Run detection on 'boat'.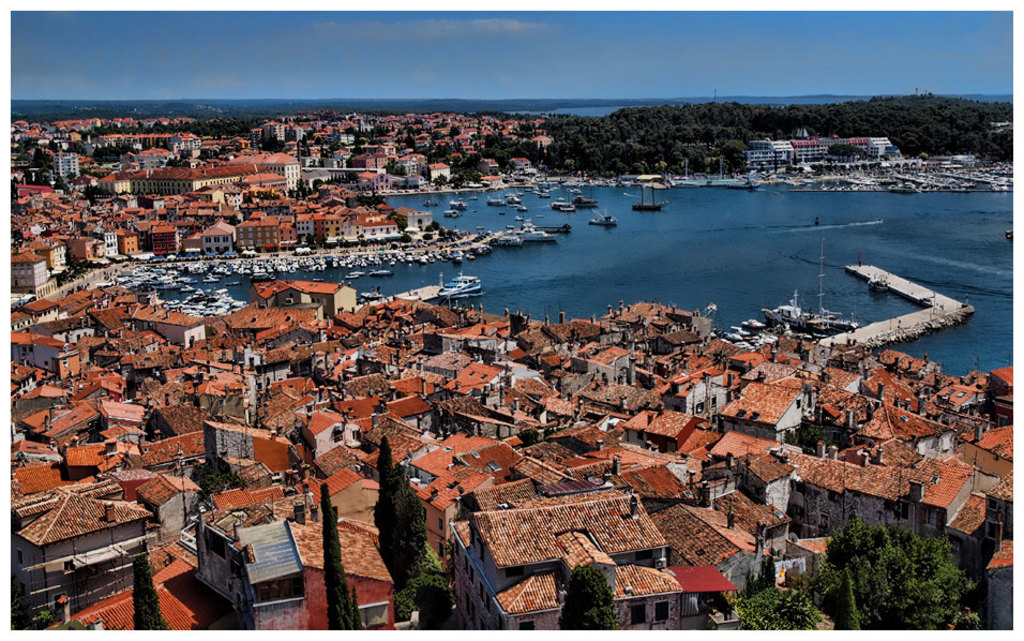
Result: 496/209/505/214.
